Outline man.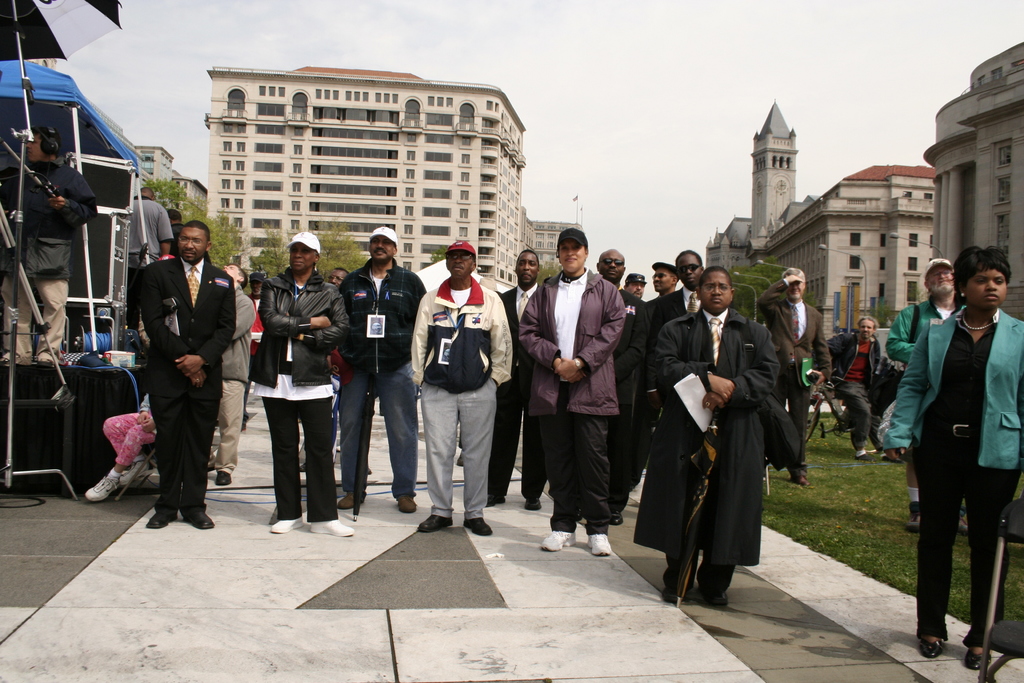
Outline: Rect(337, 226, 430, 503).
